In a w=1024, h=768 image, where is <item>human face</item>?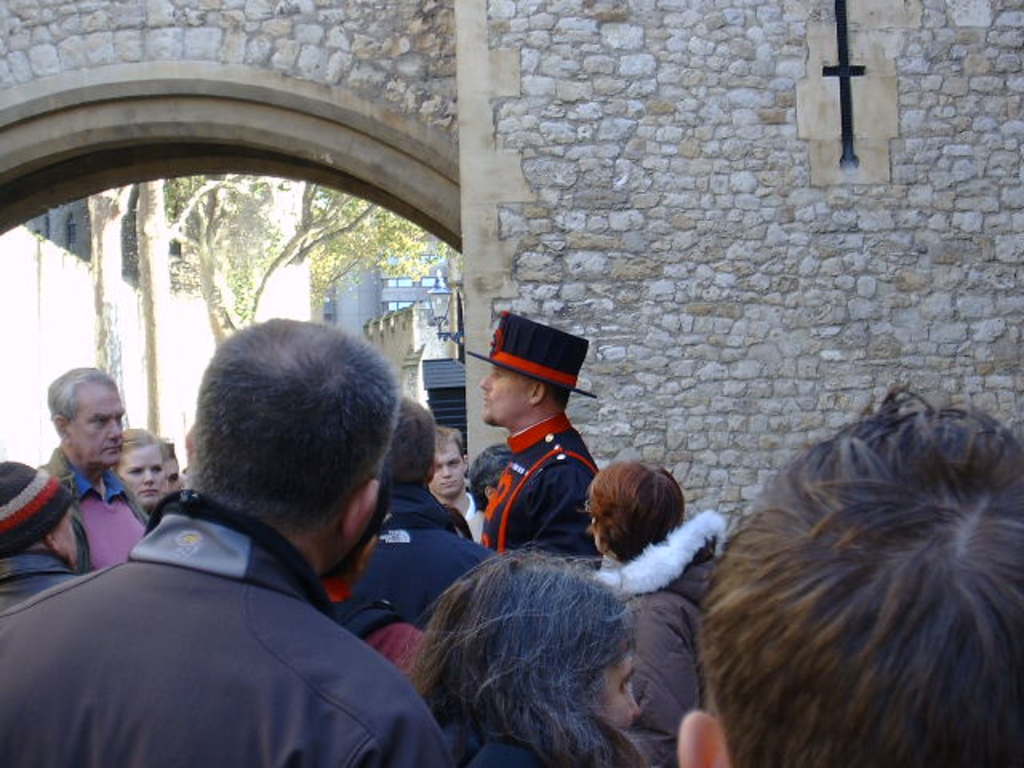
125:435:166:512.
